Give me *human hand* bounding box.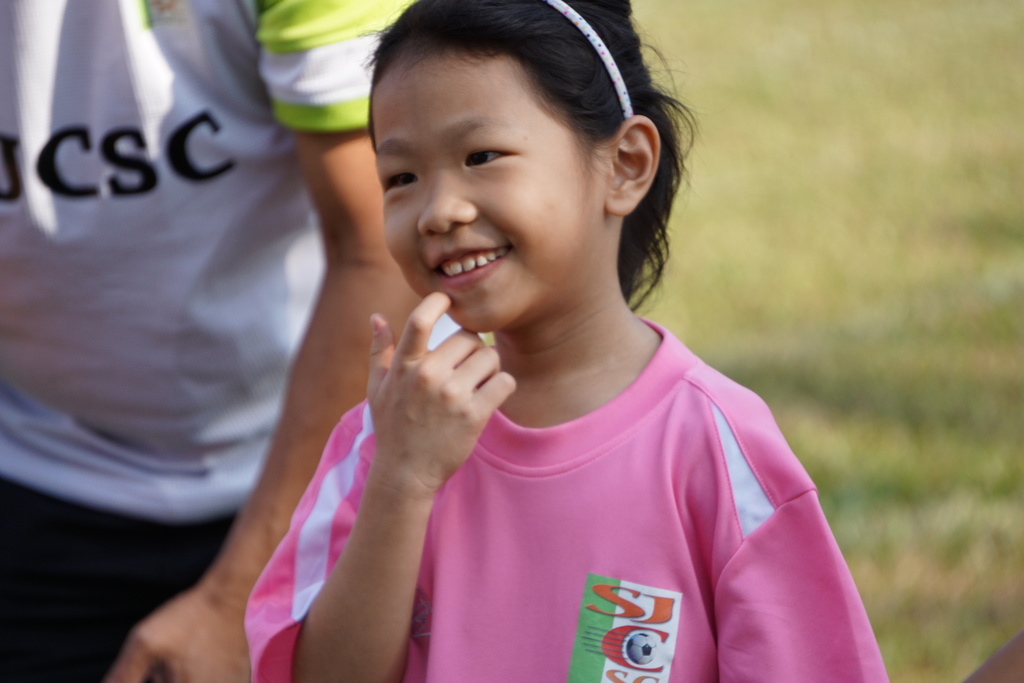
{"x1": 100, "y1": 587, "x2": 250, "y2": 682}.
